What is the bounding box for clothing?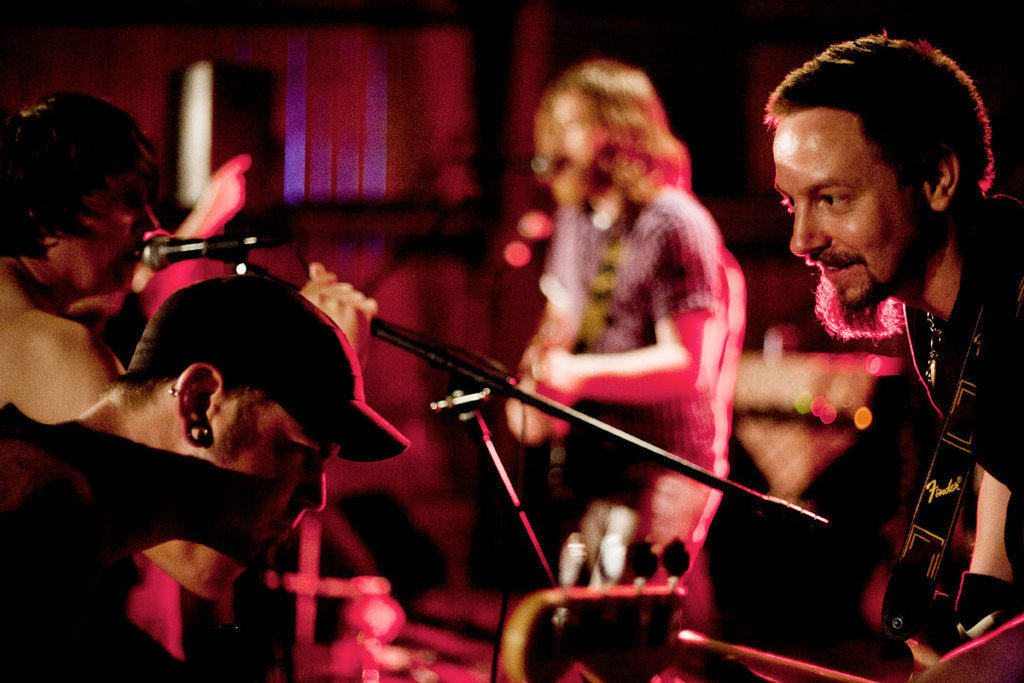
bbox=[132, 548, 195, 665].
